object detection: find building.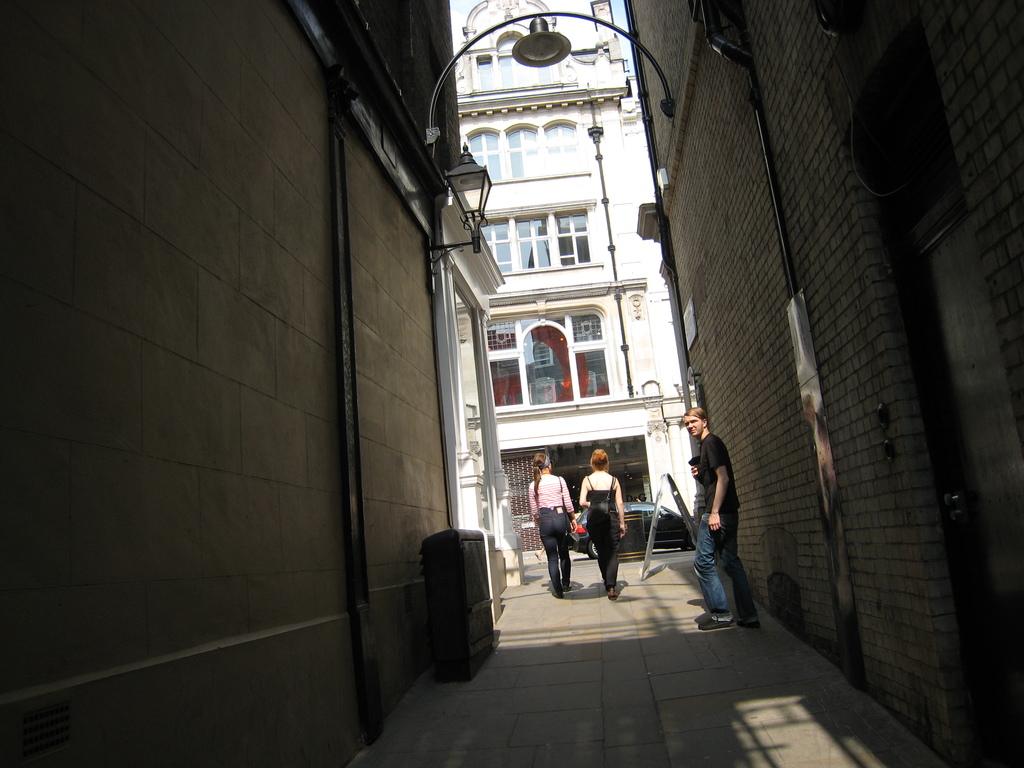
detection(0, 0, 490, 767).
